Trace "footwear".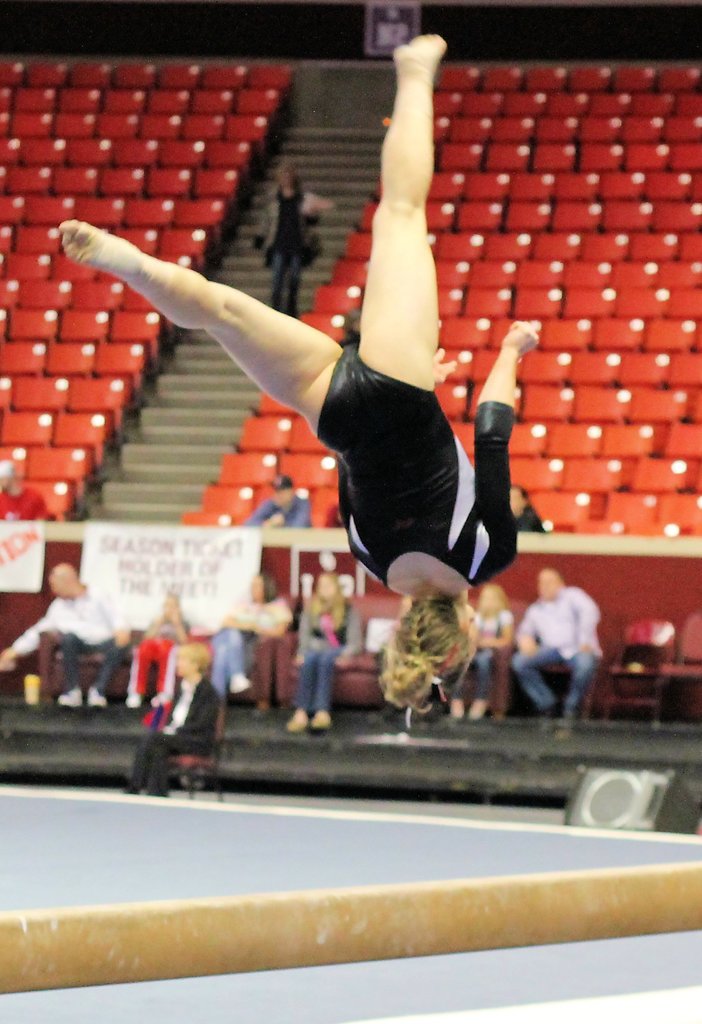
Traced to bbox=(539, 699, 557, 715).
